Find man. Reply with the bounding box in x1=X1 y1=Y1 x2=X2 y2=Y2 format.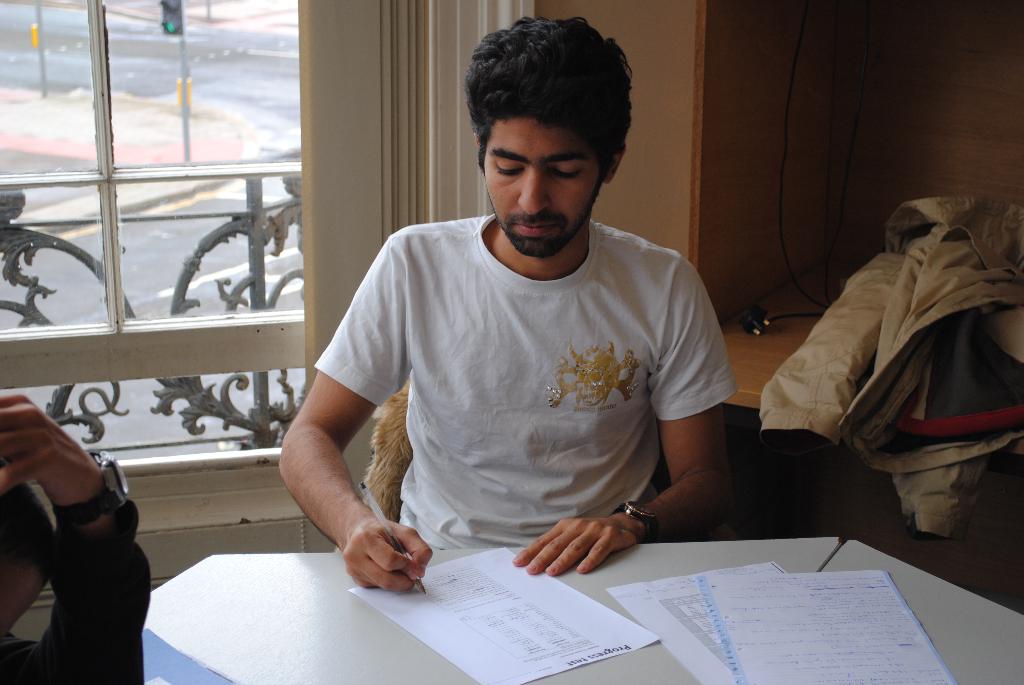
x1=0 y1=392 x2=154 y2=684.
